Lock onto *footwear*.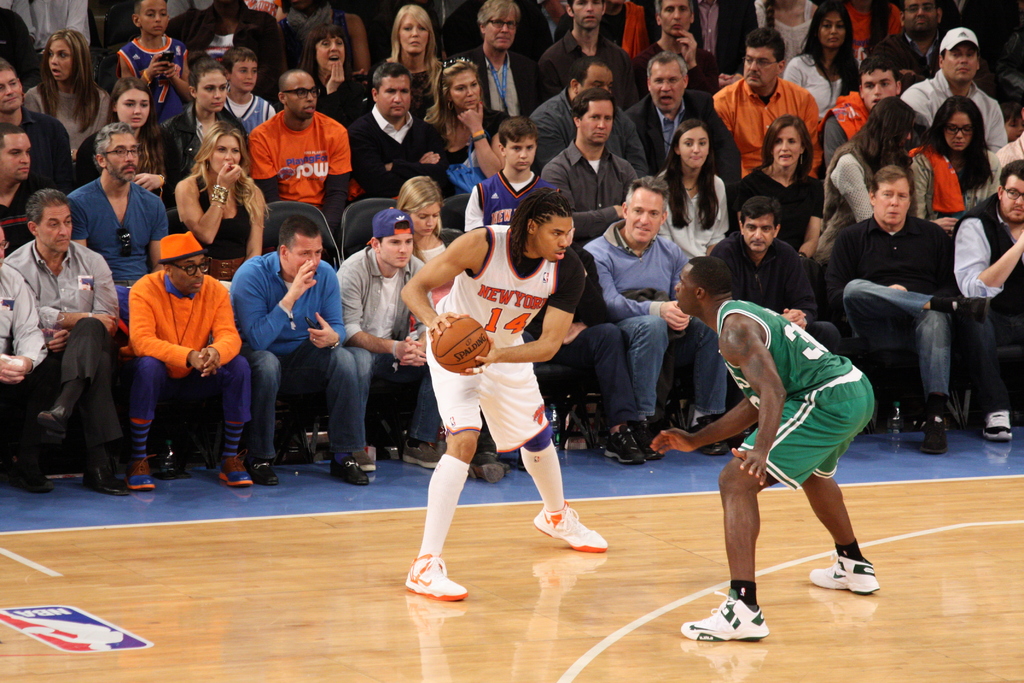
Locked: box=[87, 456, 130, 498].
